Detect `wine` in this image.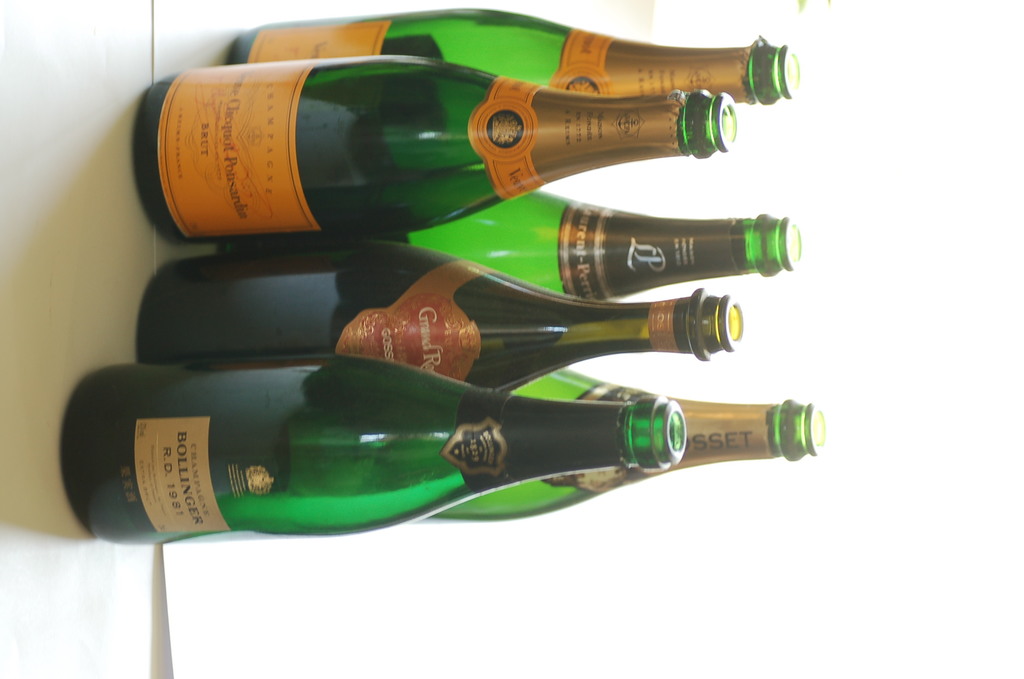
Detection: <bbox>219, 183, 801, 307</bbox>.
